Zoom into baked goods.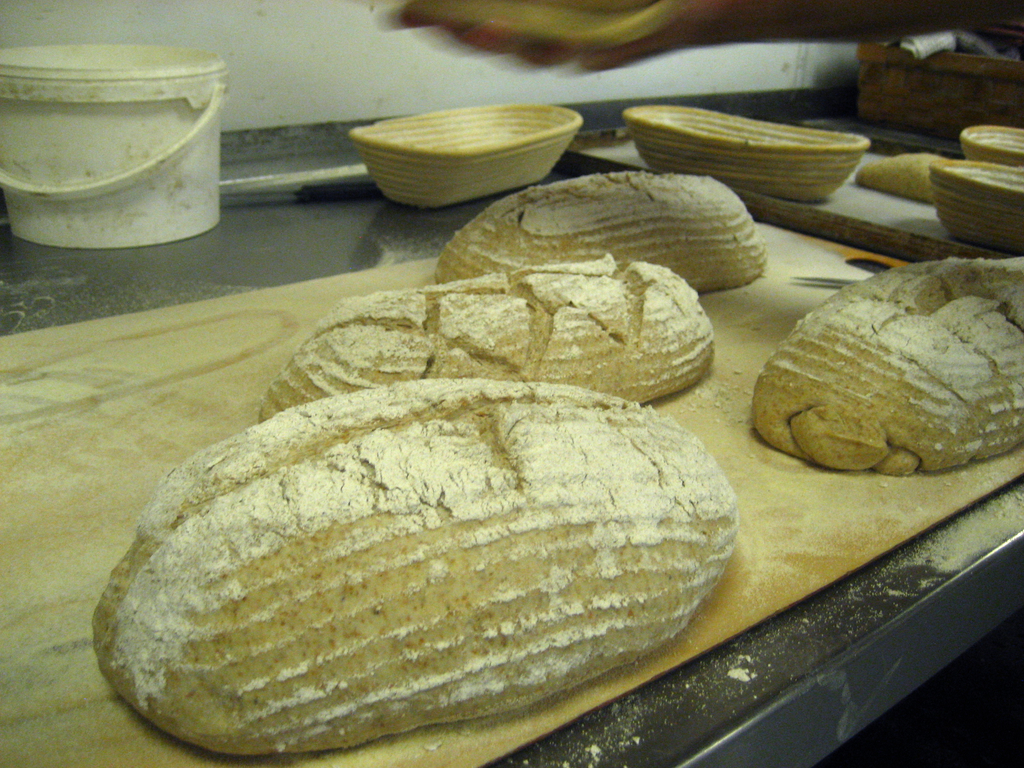
Zoom target: crop(451, 172, 764, 283).
